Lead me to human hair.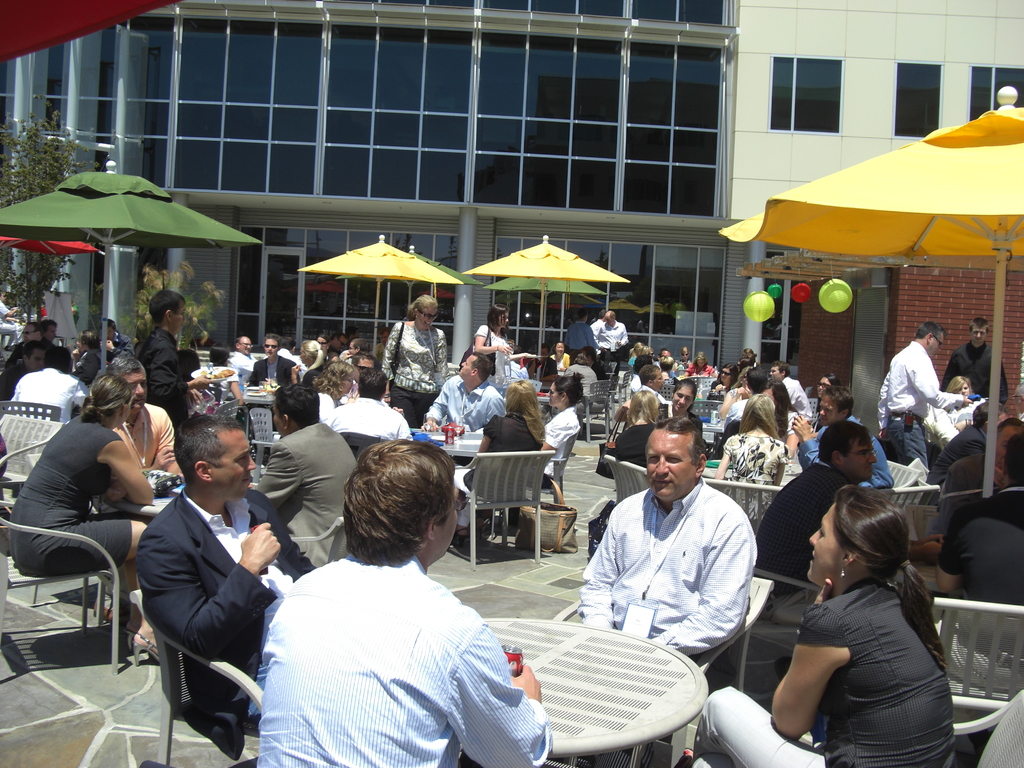
Lead to [left=380, top=325, right=392, bottom=334].
